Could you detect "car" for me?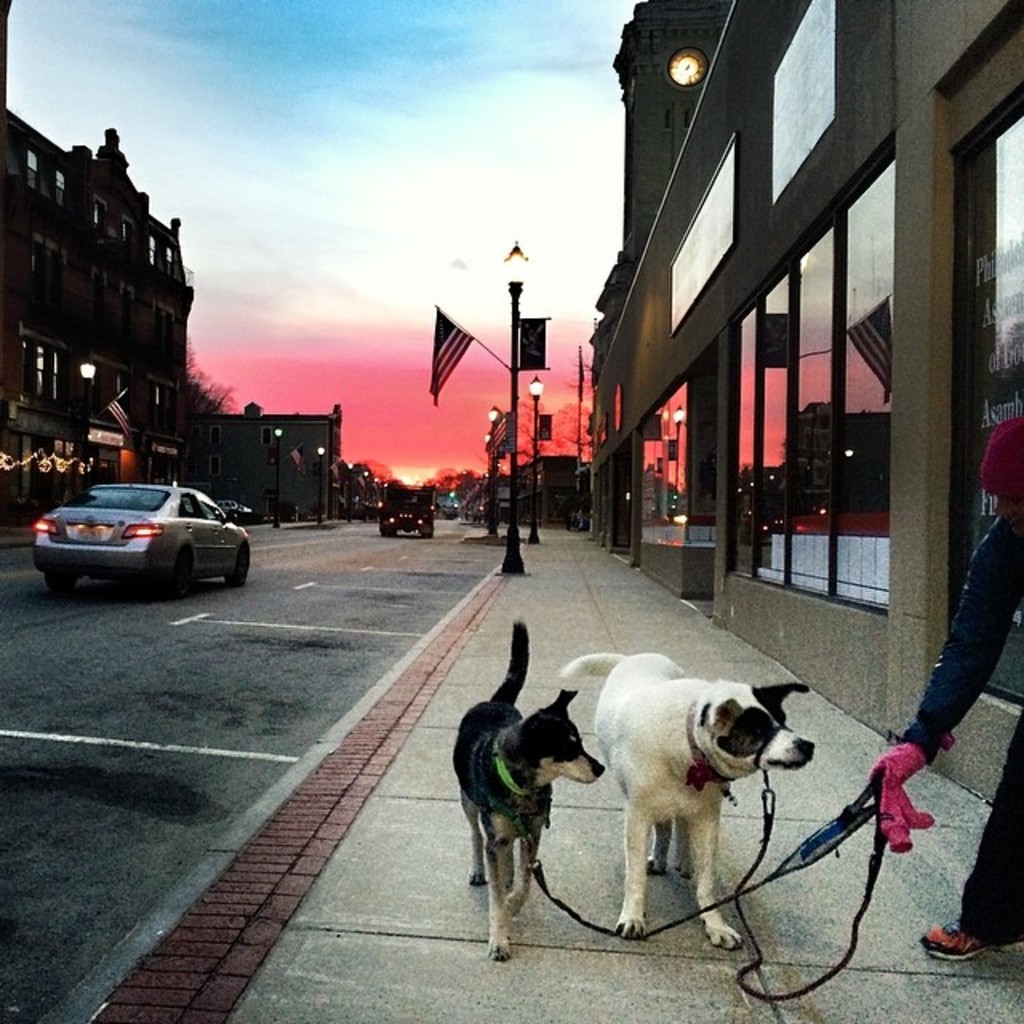
Detection result: rect(214, 499, 251, 512).
